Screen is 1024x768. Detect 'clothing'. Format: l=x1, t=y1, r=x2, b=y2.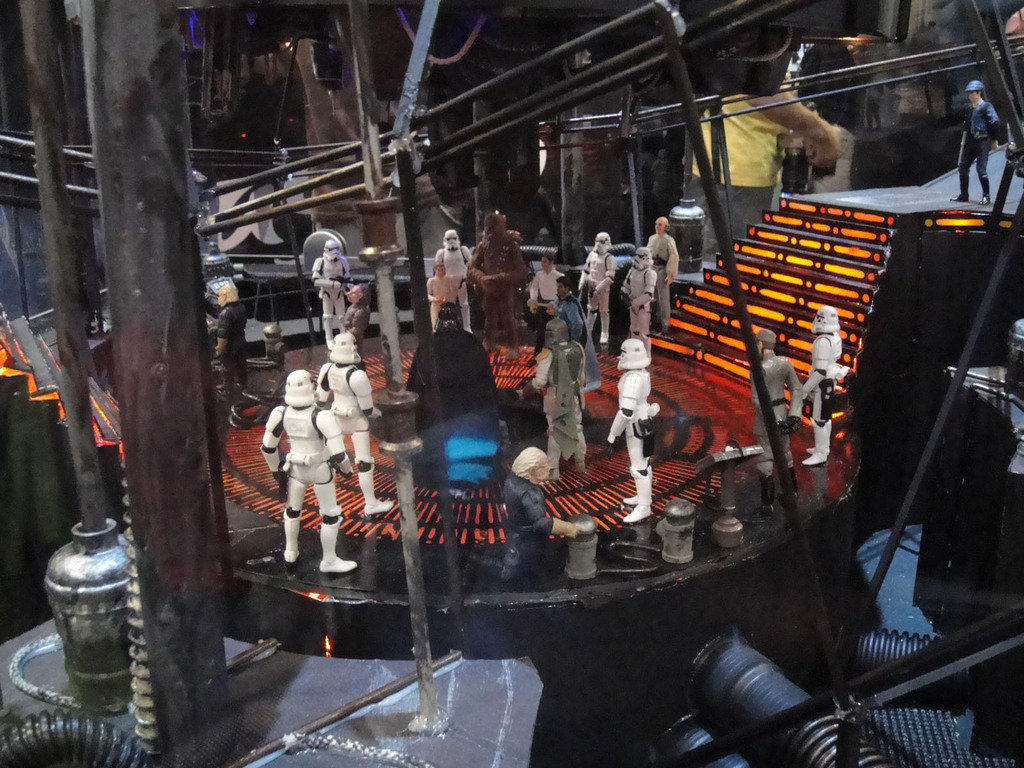
l=552, t=284, r=599, b=394.
